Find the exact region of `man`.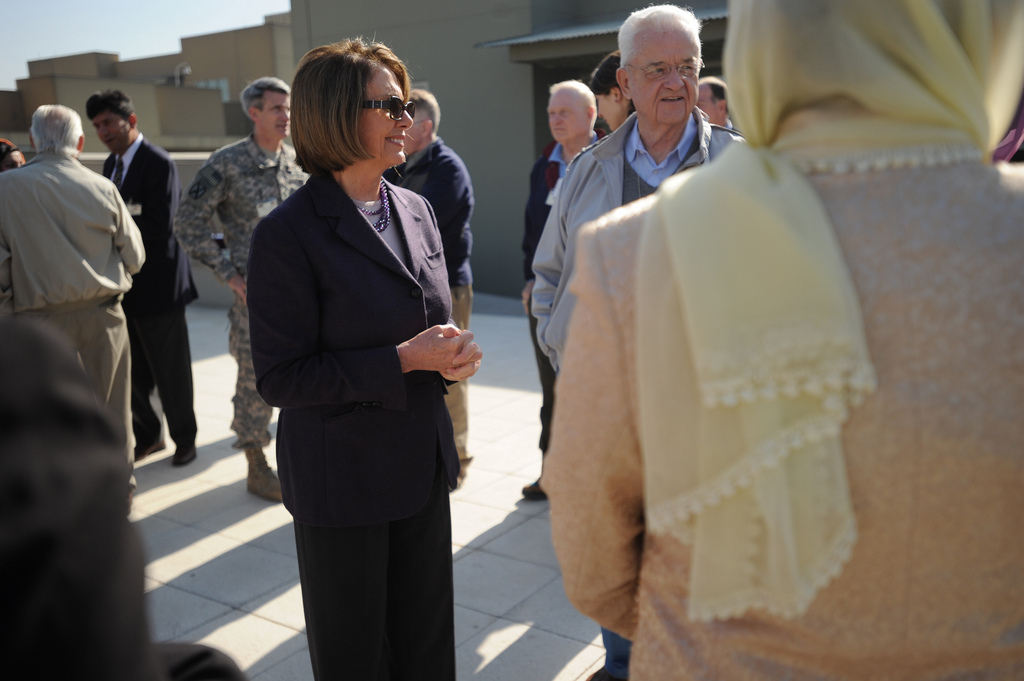
Exact region: x1=372 y1=87 x2=477 y2=492.
